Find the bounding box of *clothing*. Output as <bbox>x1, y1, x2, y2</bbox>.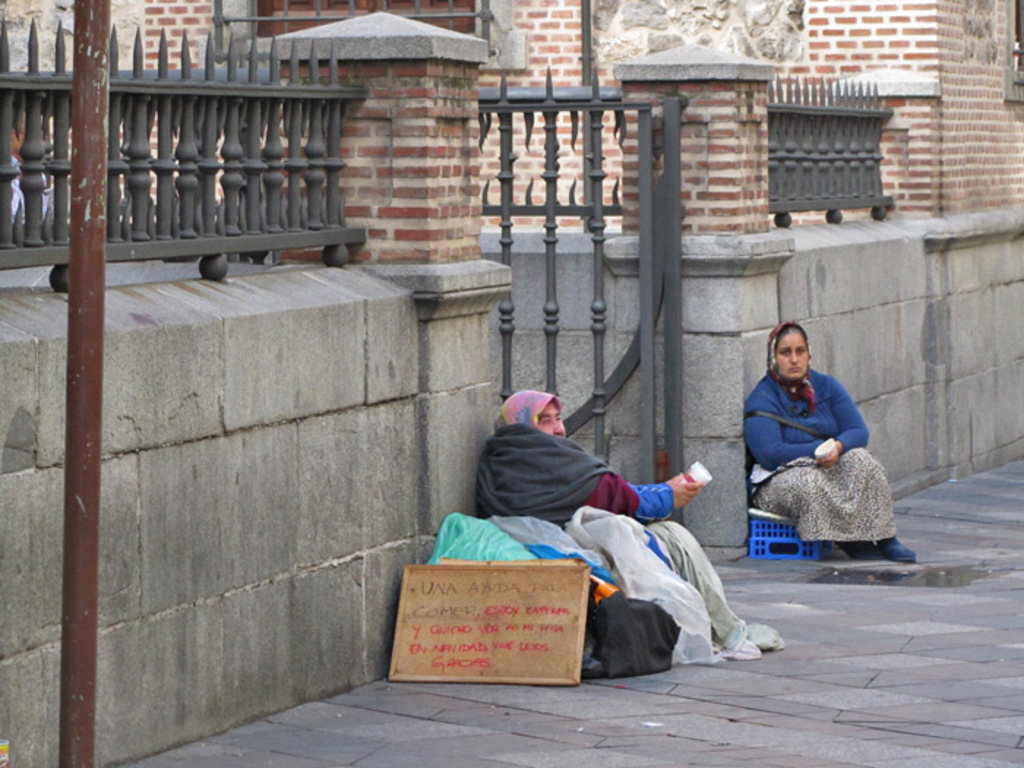
<bbox>733, 347, 897, 540</bbox>.
